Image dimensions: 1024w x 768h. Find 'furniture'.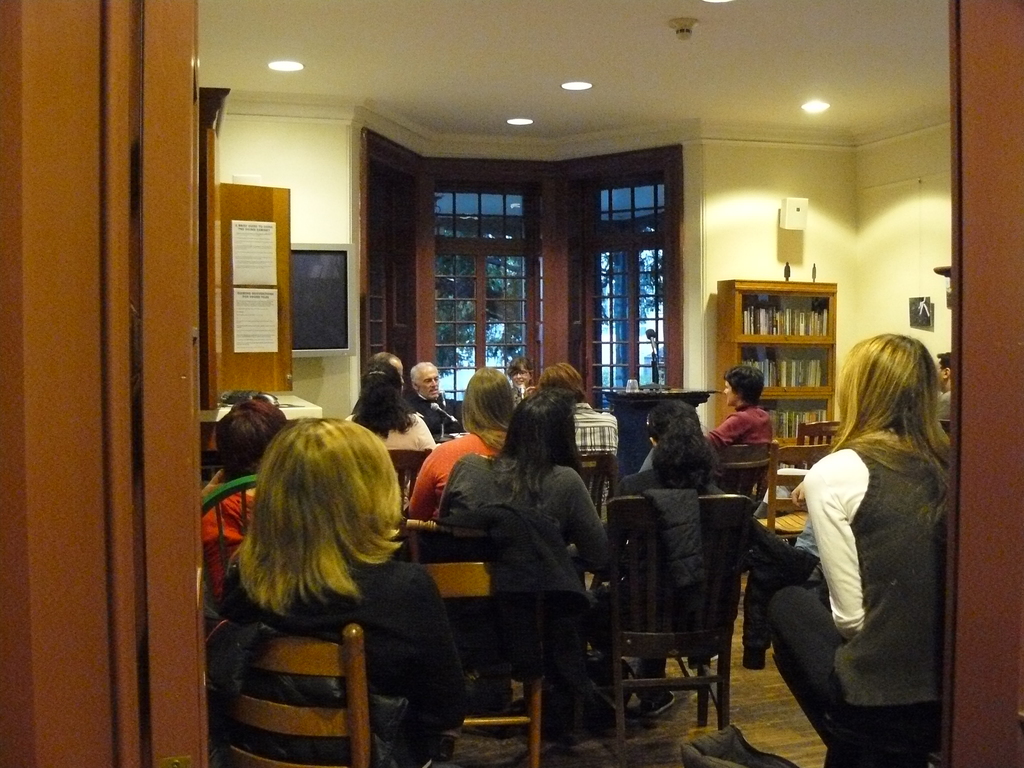
[792,416,838,472].
